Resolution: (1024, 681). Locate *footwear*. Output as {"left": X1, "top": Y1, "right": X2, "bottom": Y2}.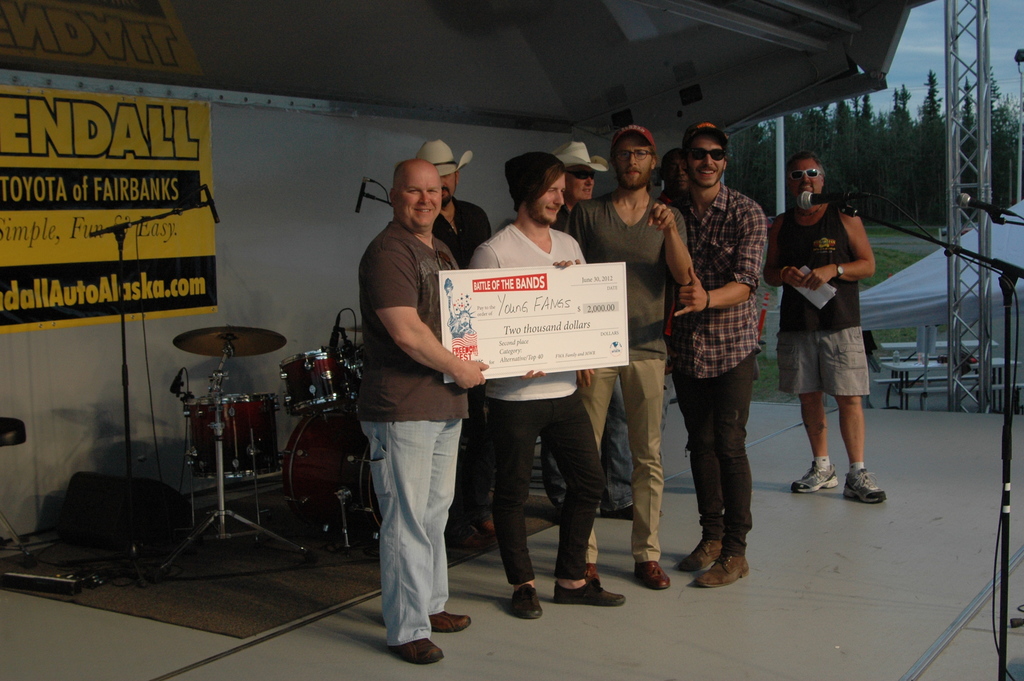
{"left": 601, "top": 505, "right": 664, "bottom": 525}.
